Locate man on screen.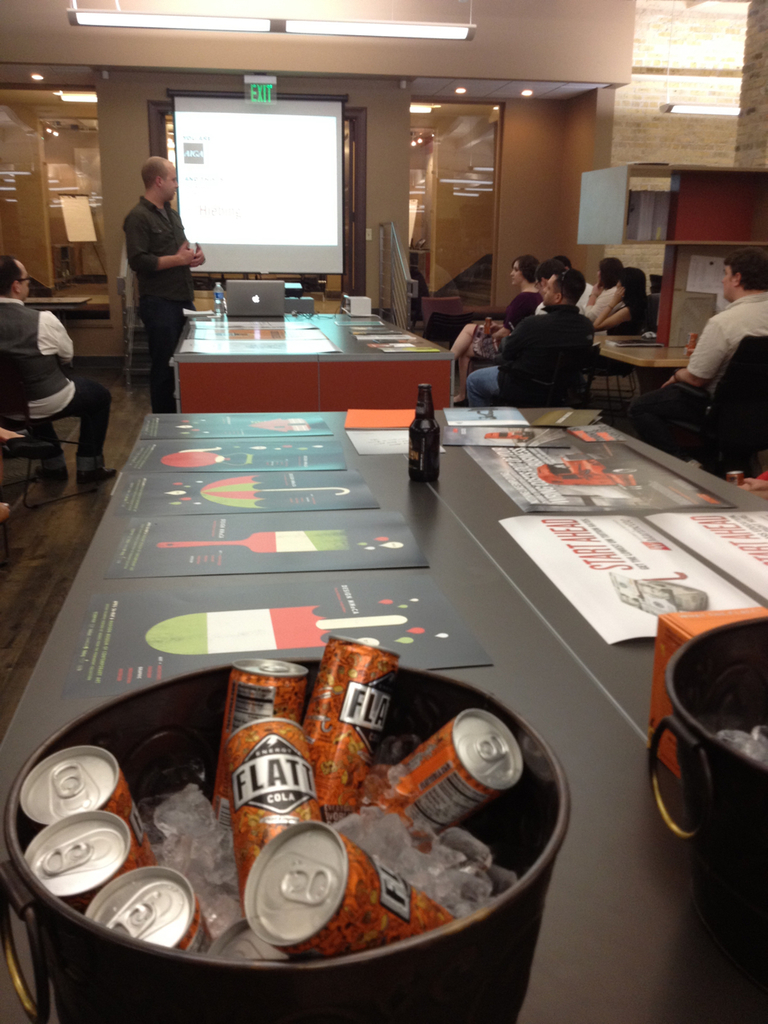
On screen at l=0, t=254, r=118, b=482.
